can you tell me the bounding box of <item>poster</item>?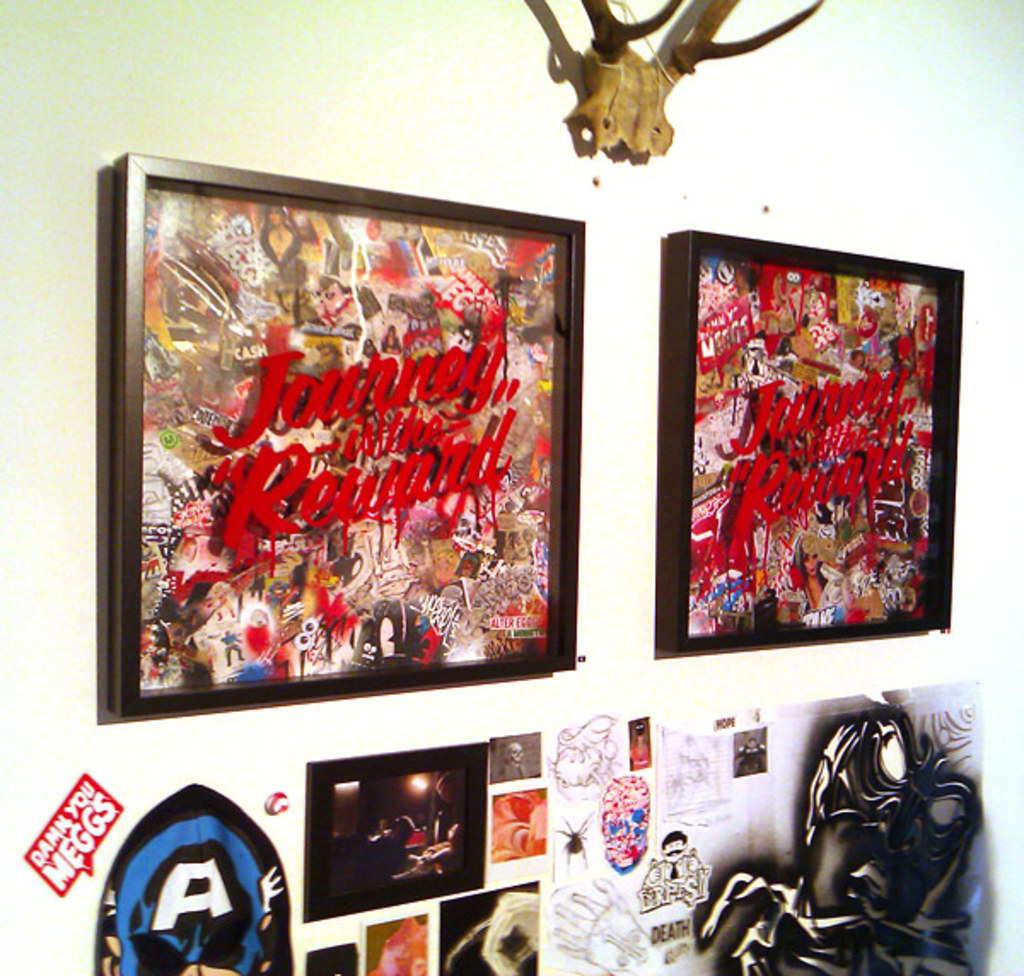
(x1=688, y1=258, x2=949, y2=642).
